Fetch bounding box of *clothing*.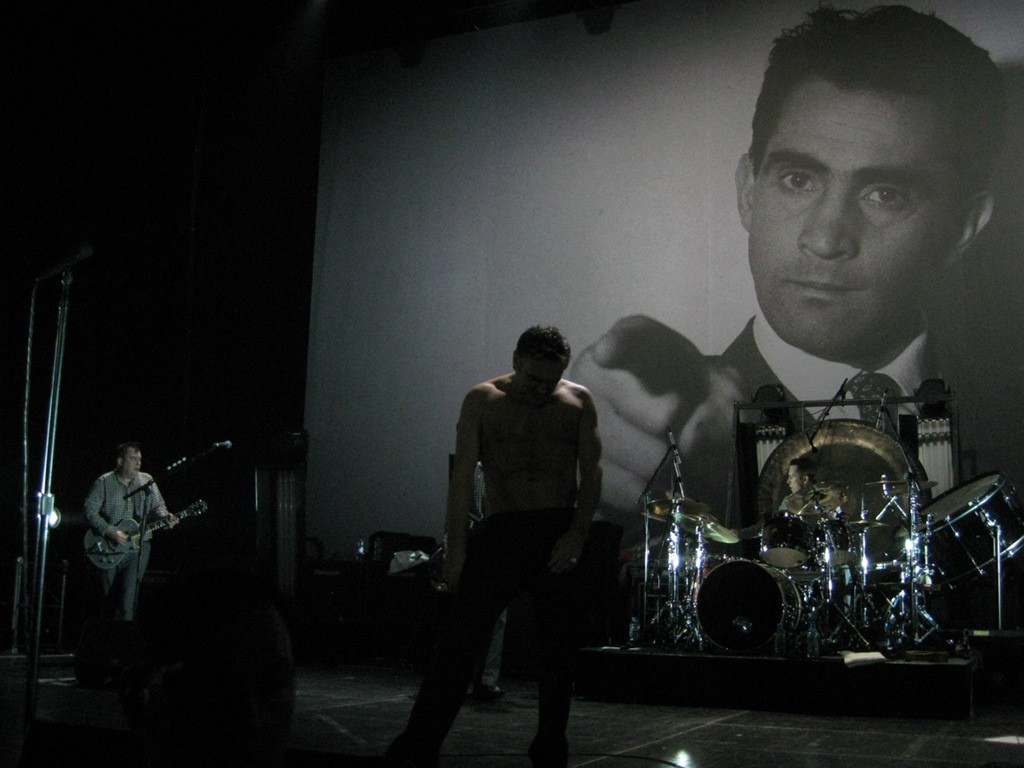
Bbox: [left=391, top=513, right=582, bottom=767].
